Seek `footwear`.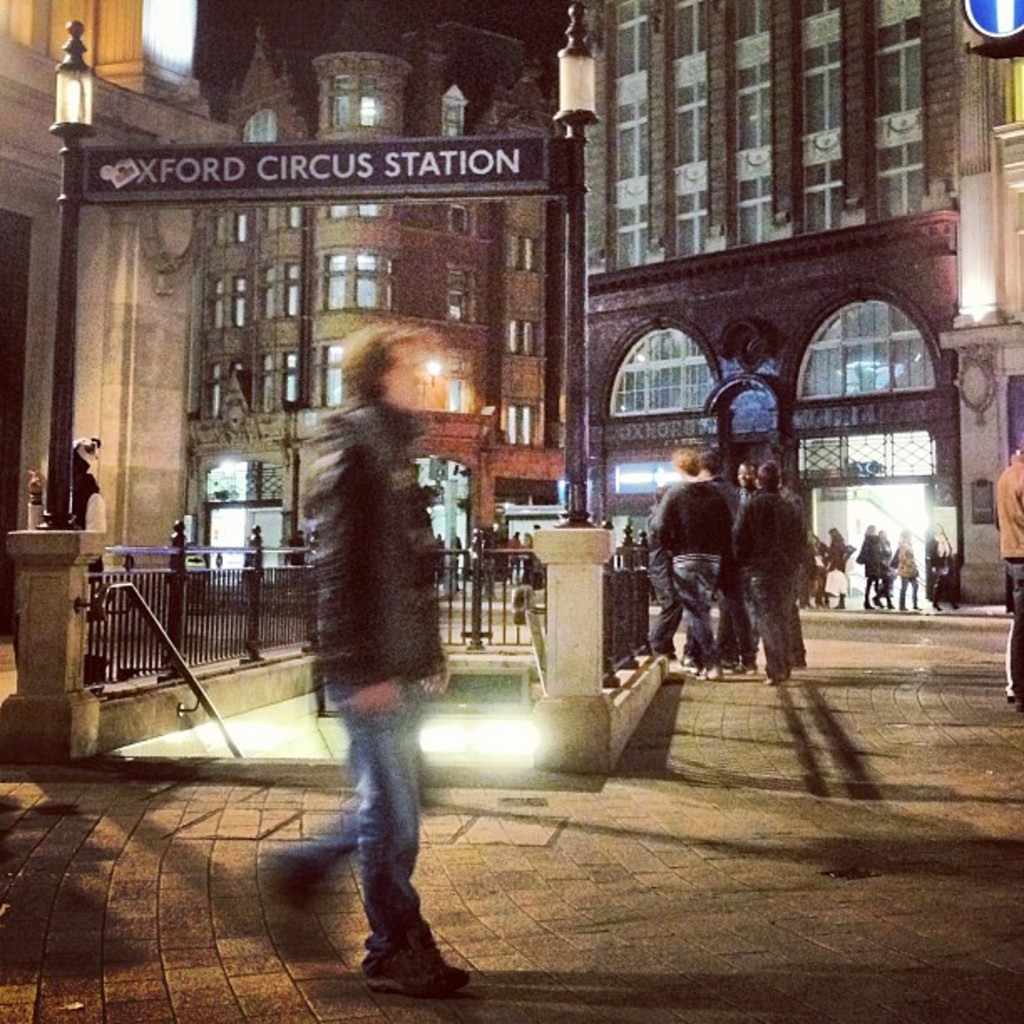
crop(366, 960, 474, 1002).
